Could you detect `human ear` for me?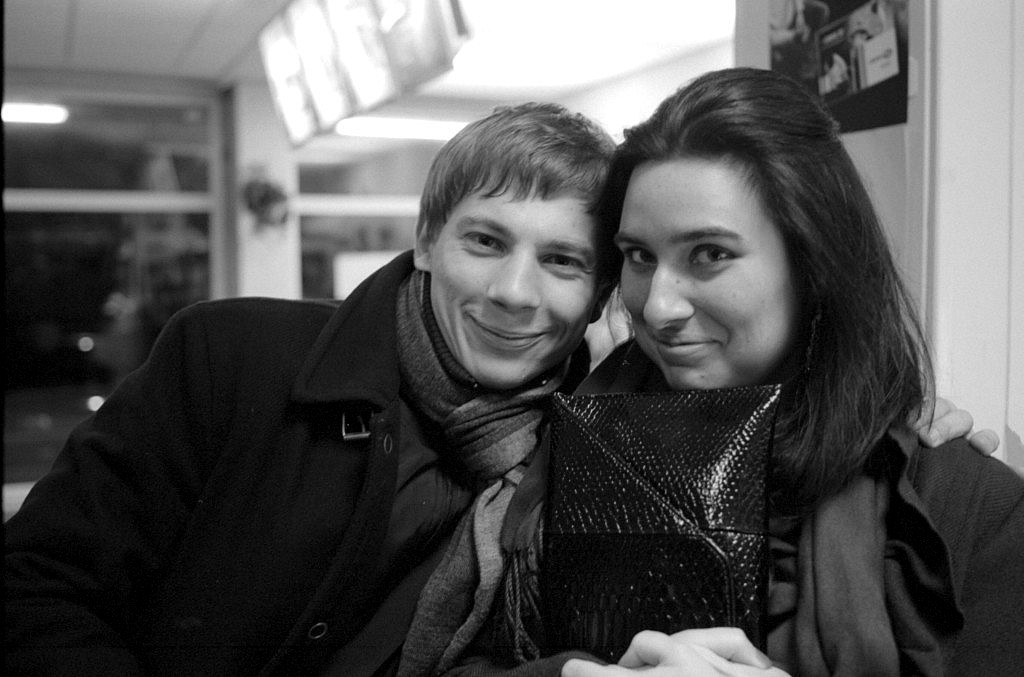
Detection result: bbox(594, 279, 615, 322).
